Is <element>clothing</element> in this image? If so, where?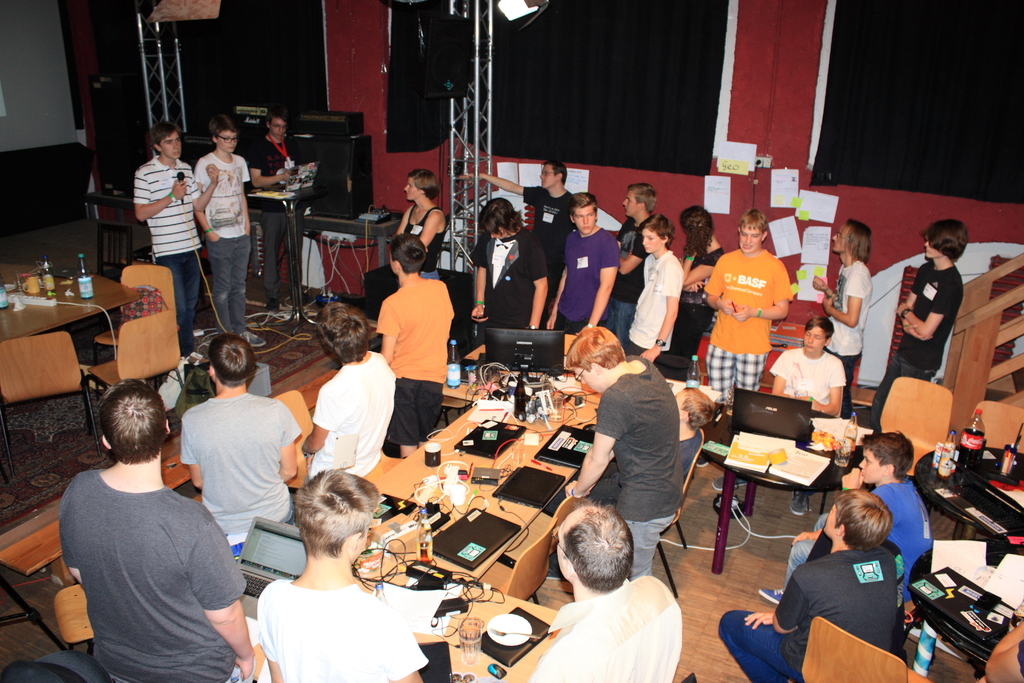
Yes, at 309 350 401 484.
